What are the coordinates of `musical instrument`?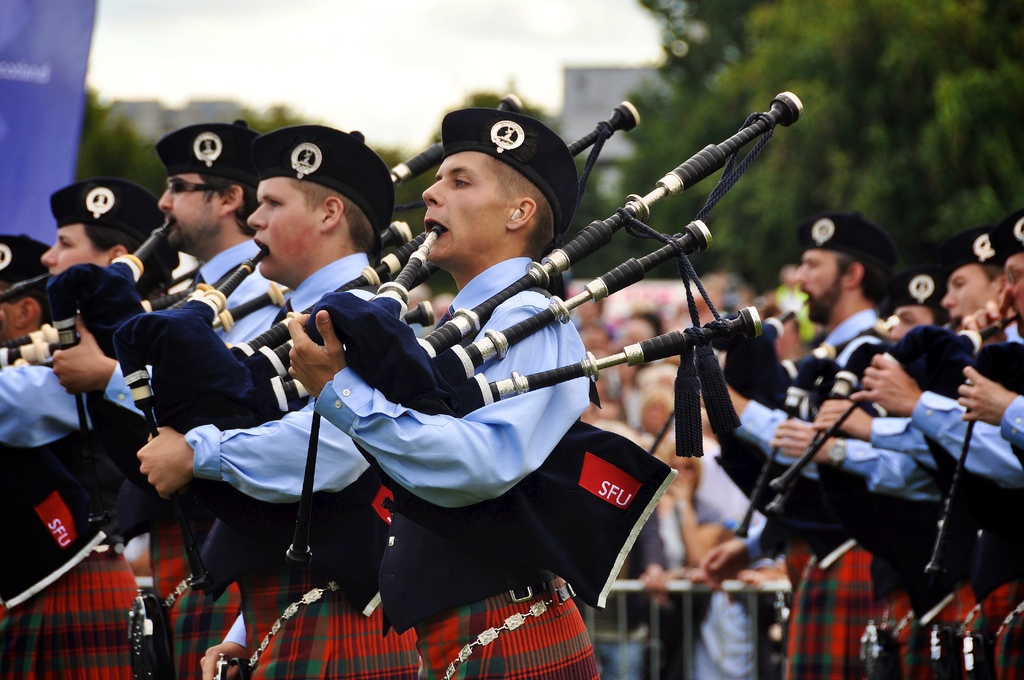
pyautogui.locateOnScreen(34, 98, 540, 574).
